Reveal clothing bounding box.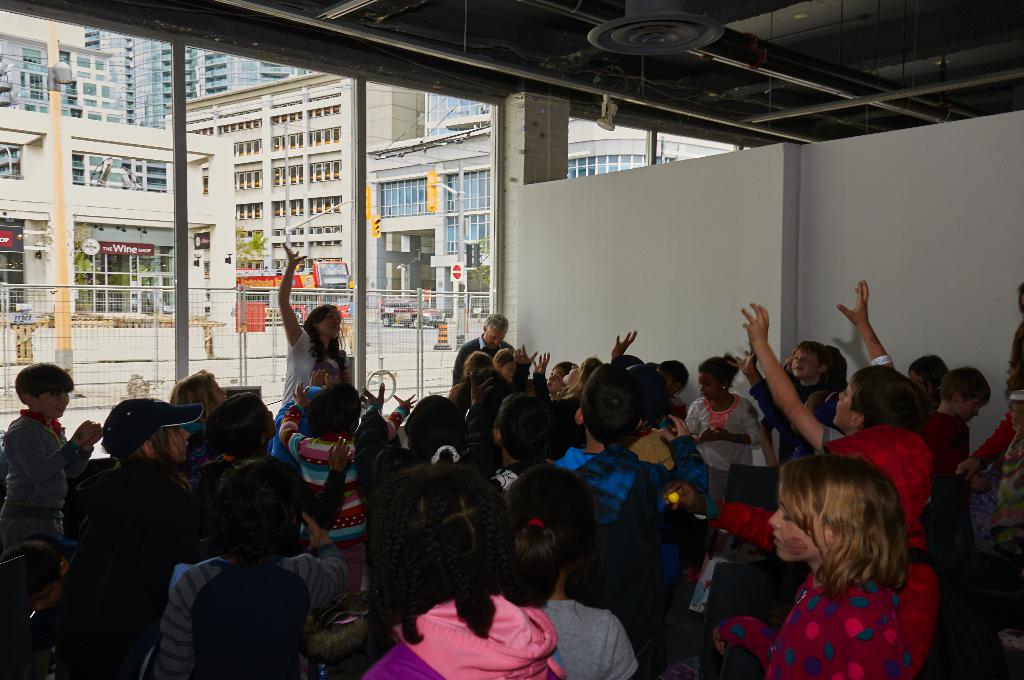
Revealed: 991:432:1023:569.
